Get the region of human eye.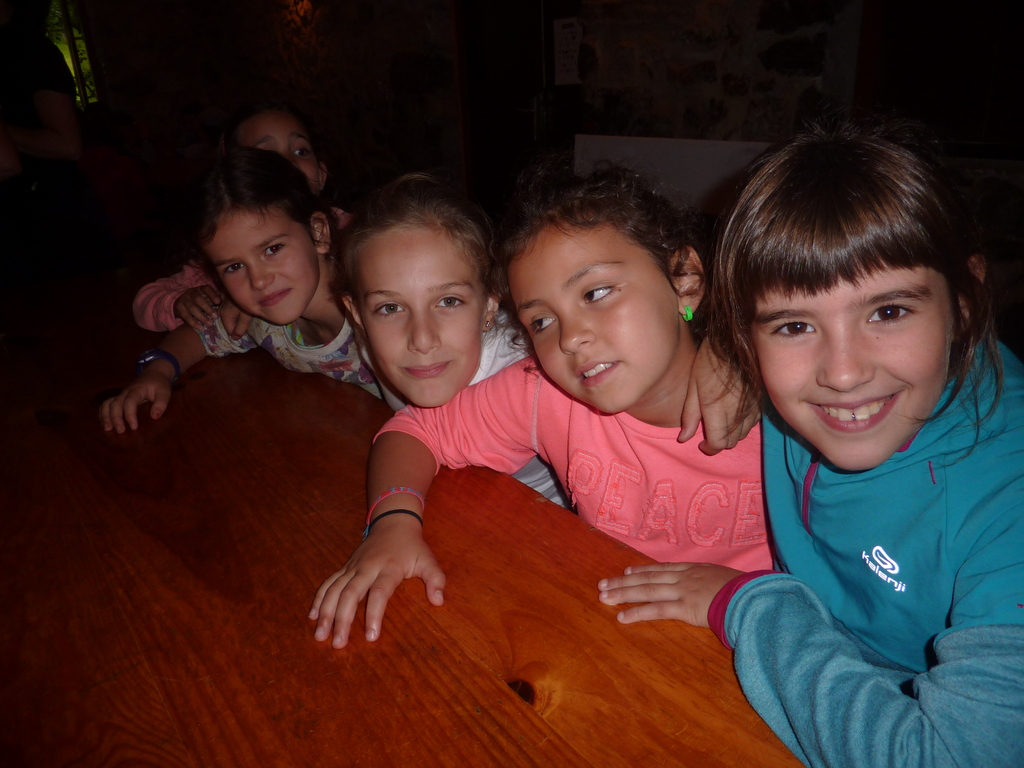
(583, 283, 618, 304).
